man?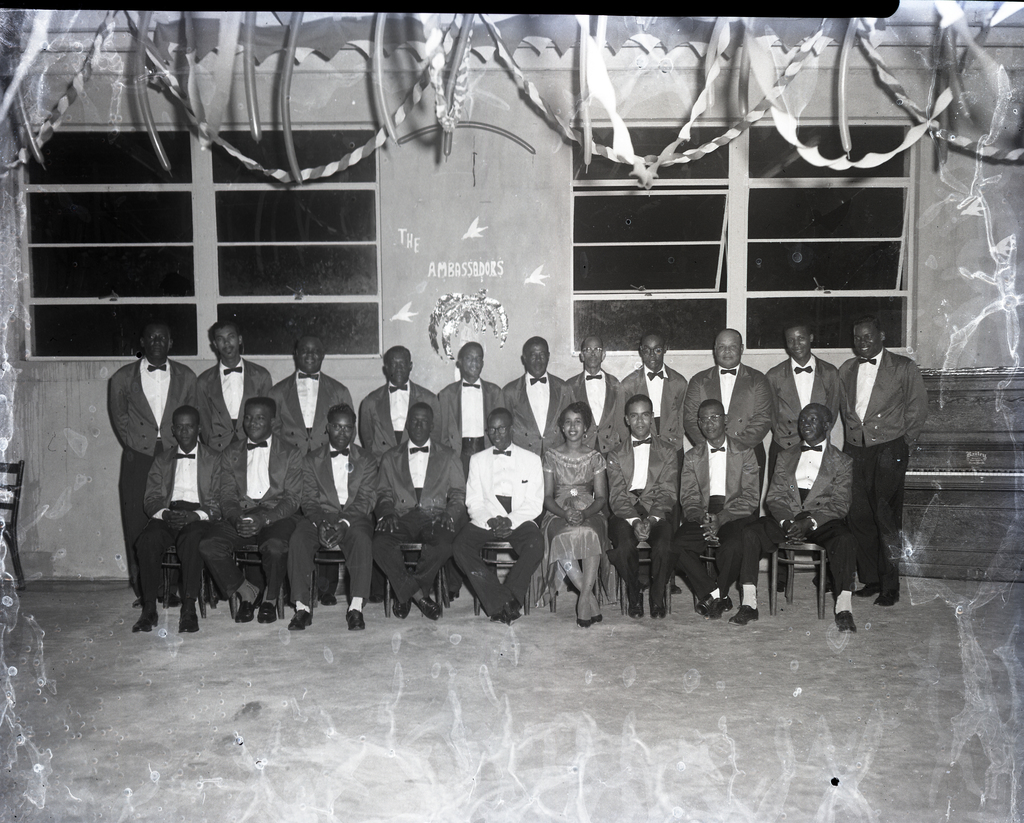
<bbox>762, 330, 842, 449</bbox>
